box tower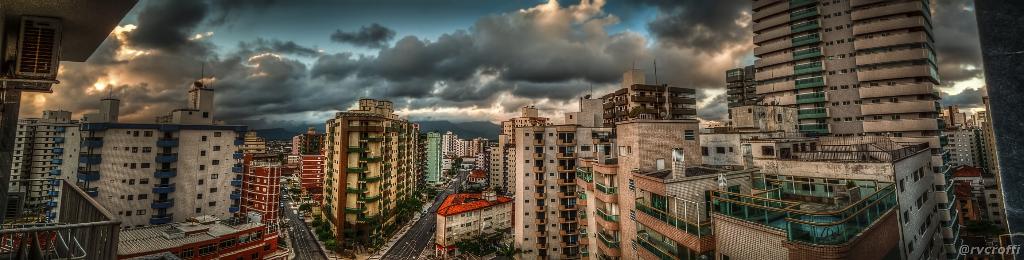
box=[241, 157, 279, 232]
